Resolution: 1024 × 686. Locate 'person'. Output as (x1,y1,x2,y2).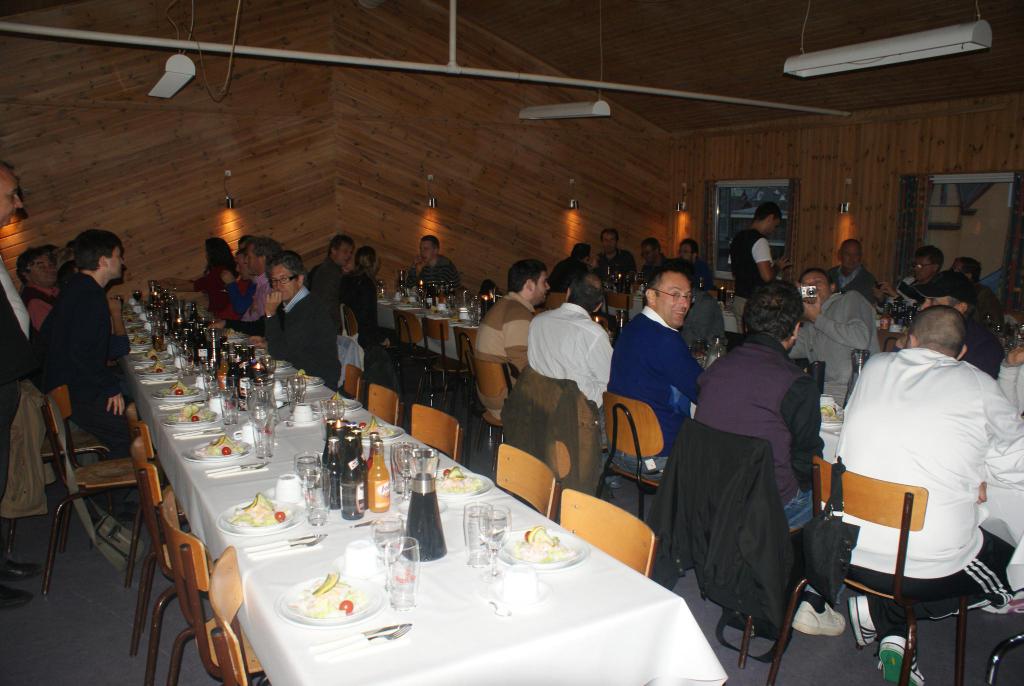
(984,309,1023,416).
